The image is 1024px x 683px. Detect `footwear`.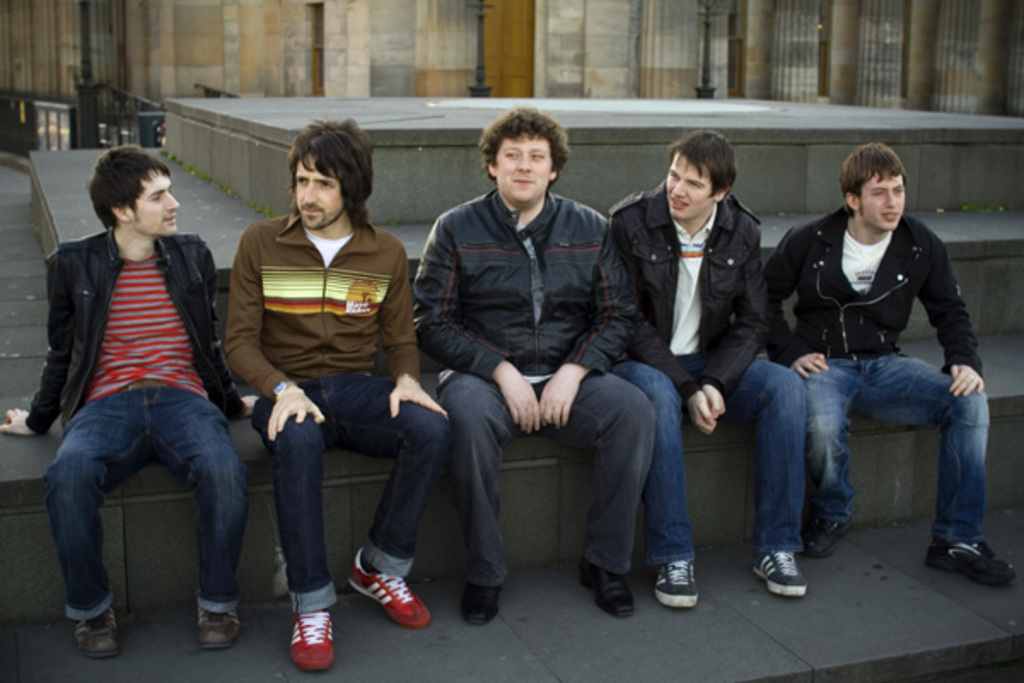
Detection: select_region(72, 608, 121, 661).
